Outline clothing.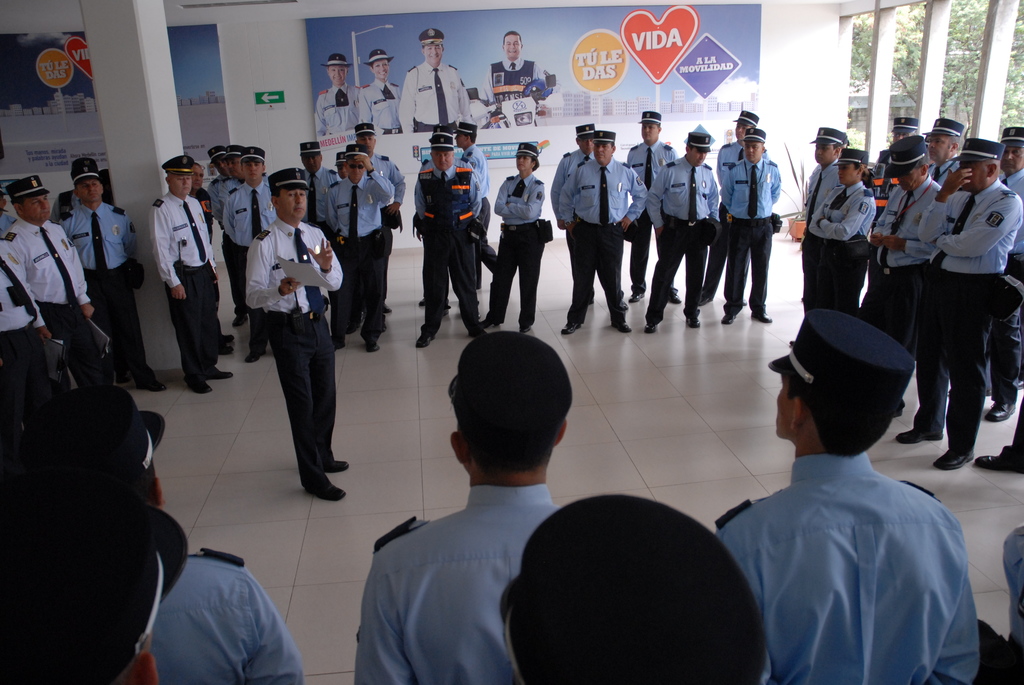
Outline: x1=145 y1=191 x2=242 y2=365.
